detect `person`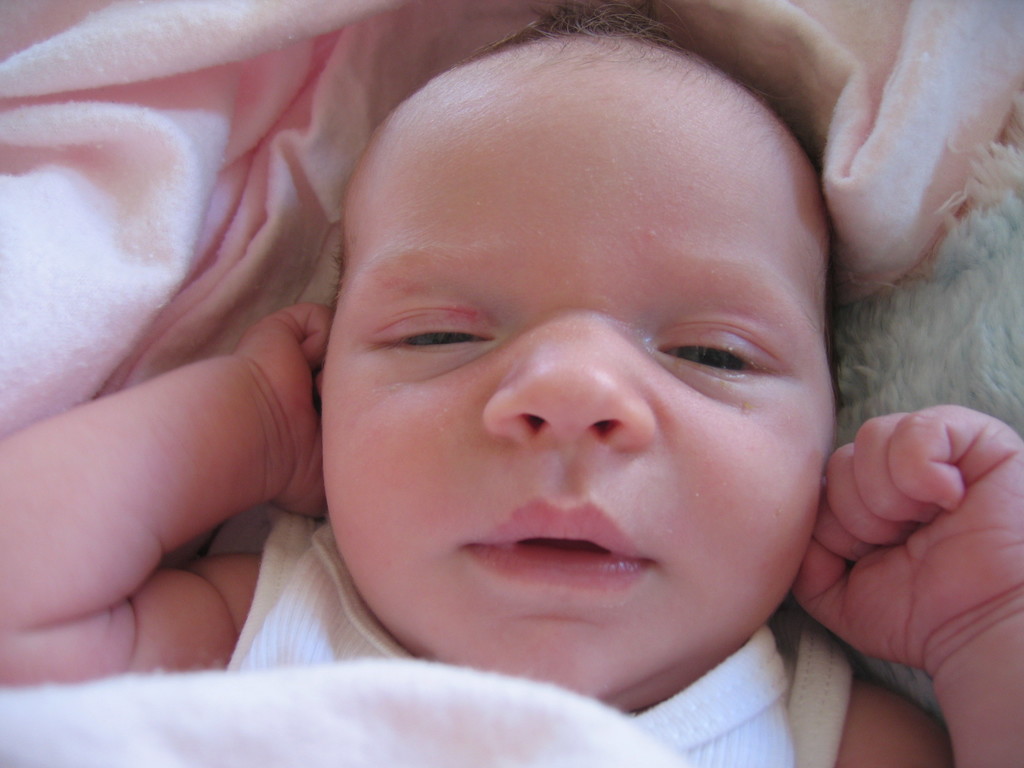
{"x1": 200, "y1": 0, "x2": 952, "y2": 767}
